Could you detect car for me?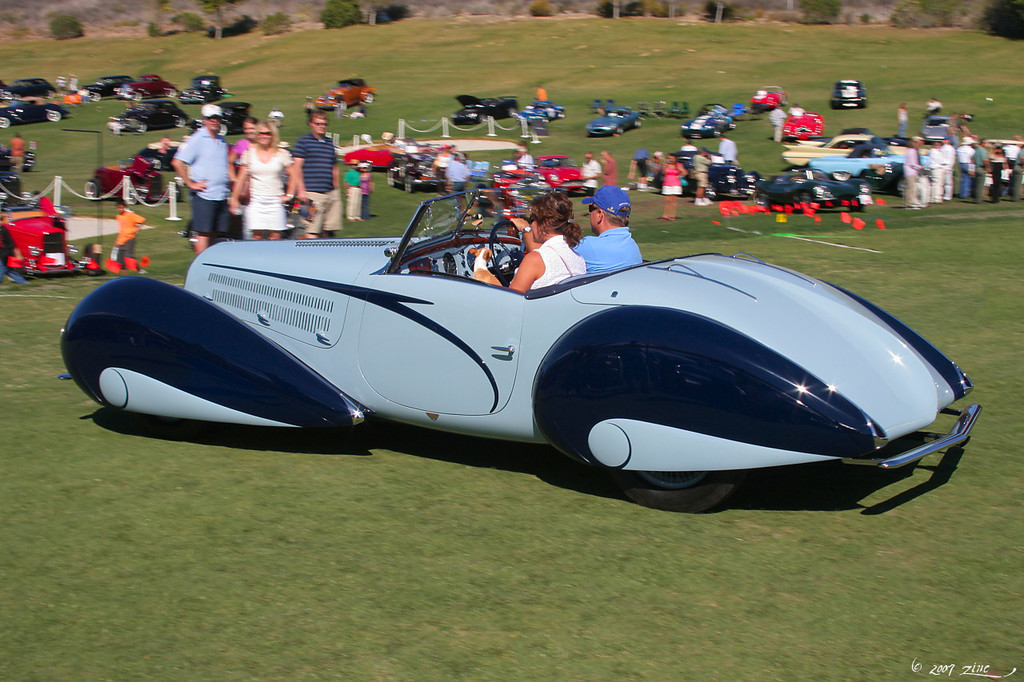
Detection result: (left=511, top=150, right=594, bottom=193).
